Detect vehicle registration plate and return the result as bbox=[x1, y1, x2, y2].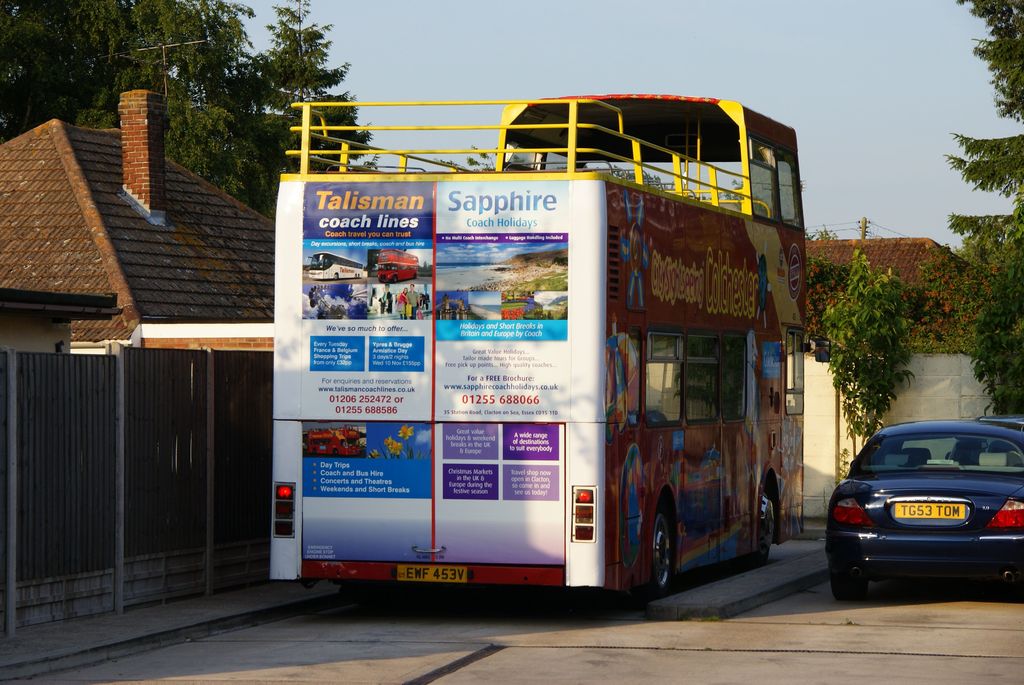
bbox=[894, 496, 969, 517].
